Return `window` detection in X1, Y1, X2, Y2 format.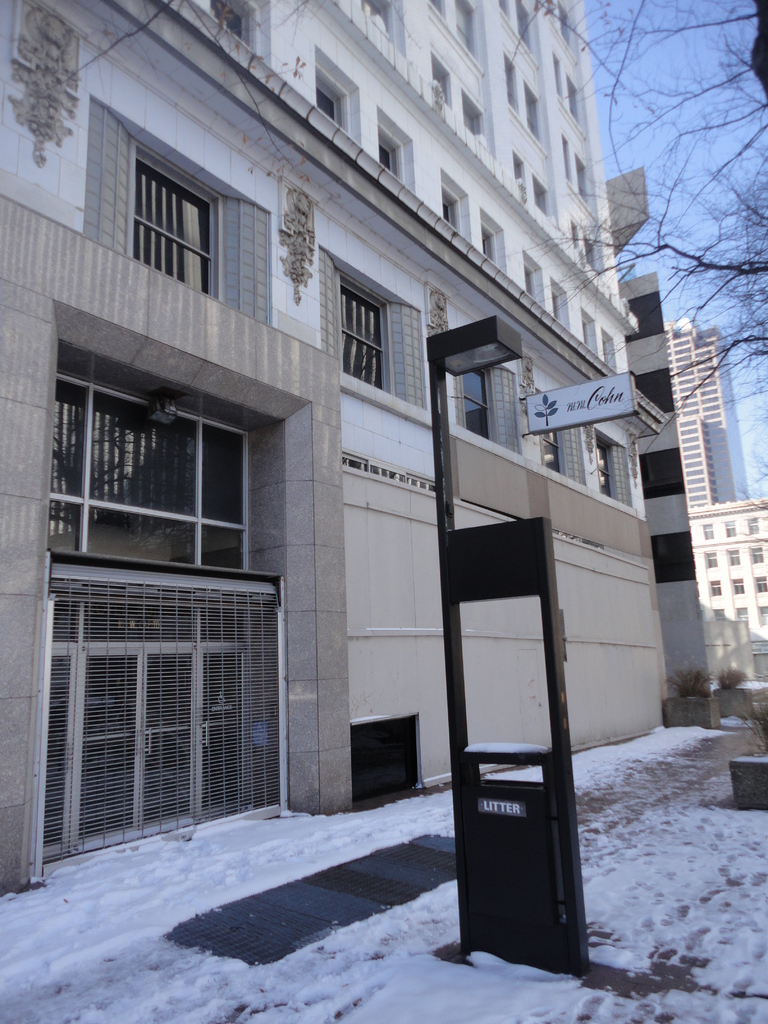
564, 77, 580, 122.
